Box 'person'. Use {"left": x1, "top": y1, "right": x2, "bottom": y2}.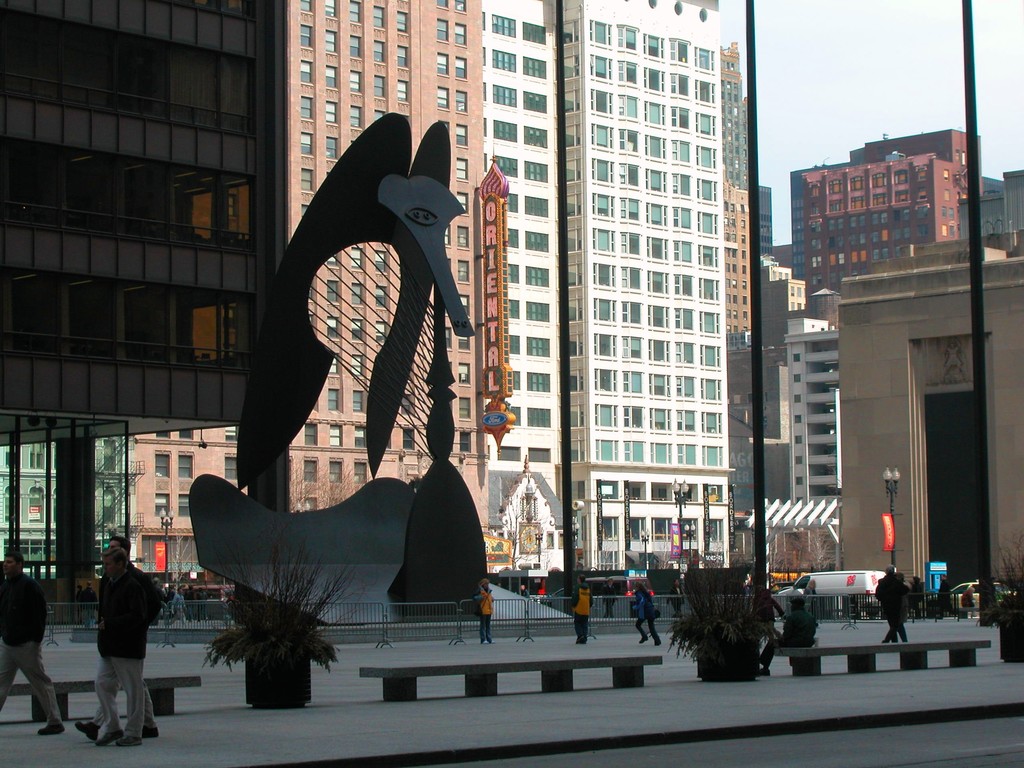
{"left": 630, "top": 579, "right": 663, "bottom": 647}.
